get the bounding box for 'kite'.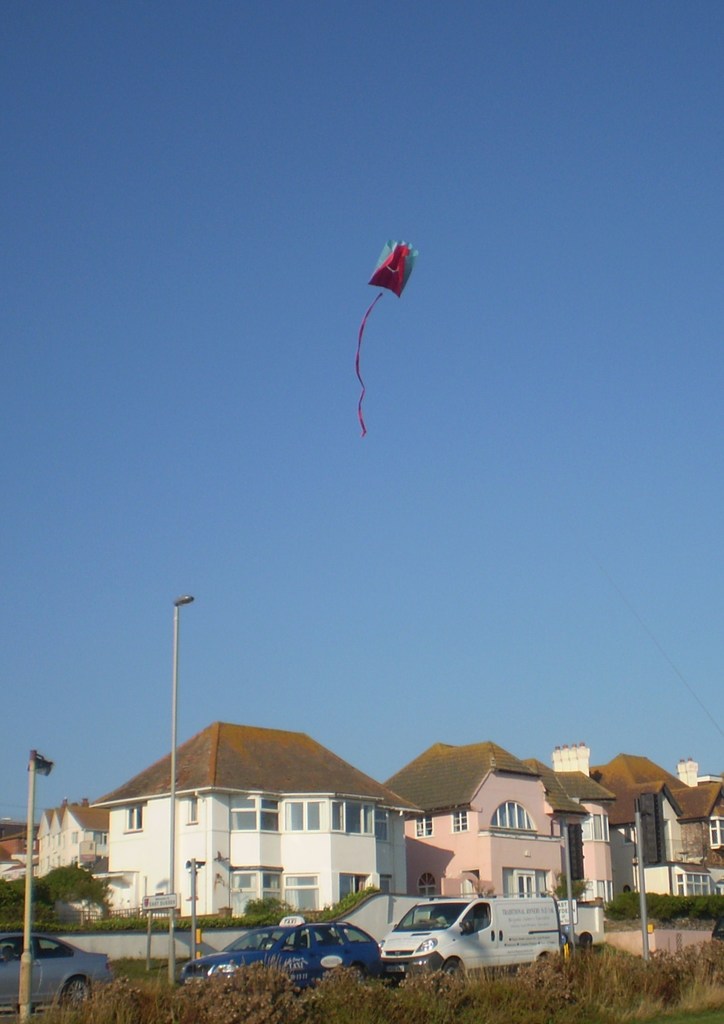
357 240 429 465.
